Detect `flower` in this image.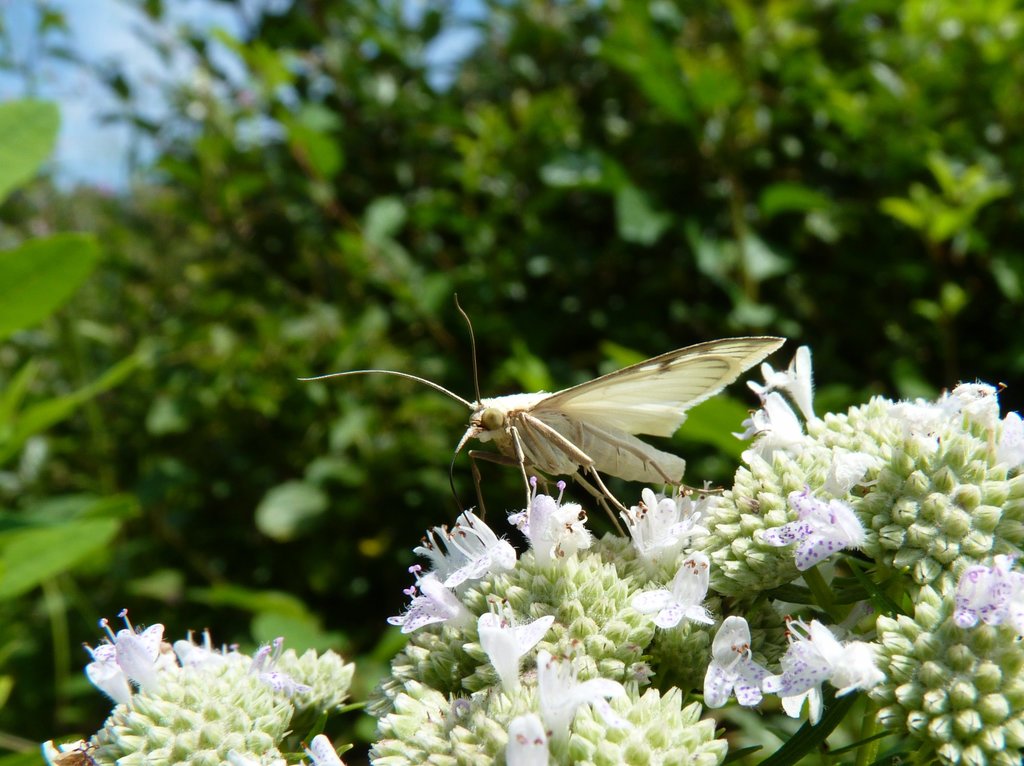
Detection: (174, 622, 220, 662).
